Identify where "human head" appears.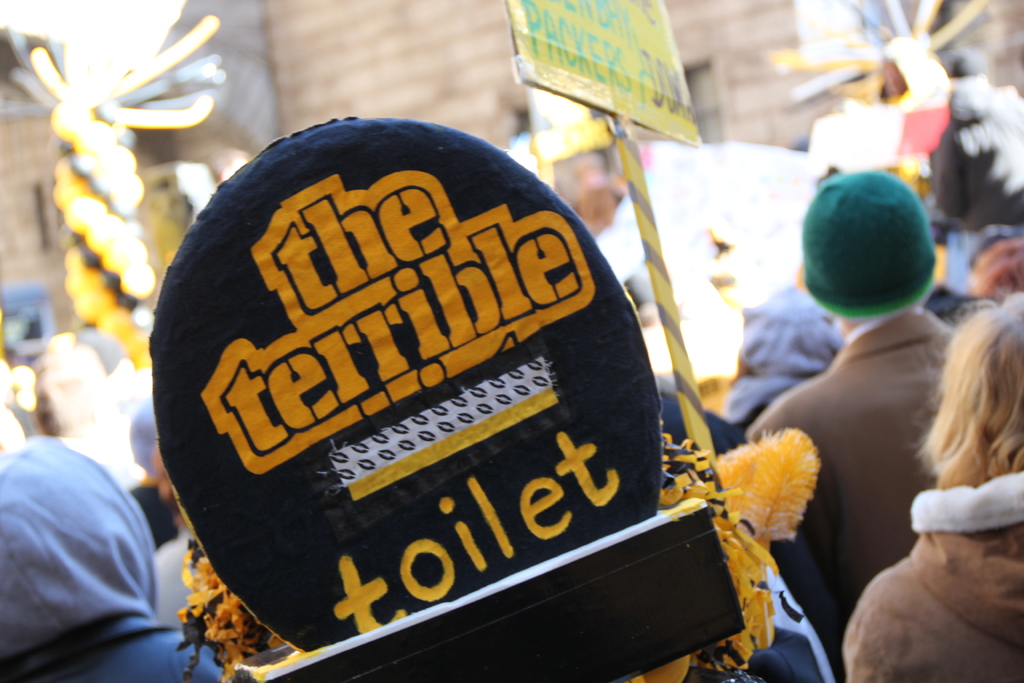
Appears at [0,436,158,657].
